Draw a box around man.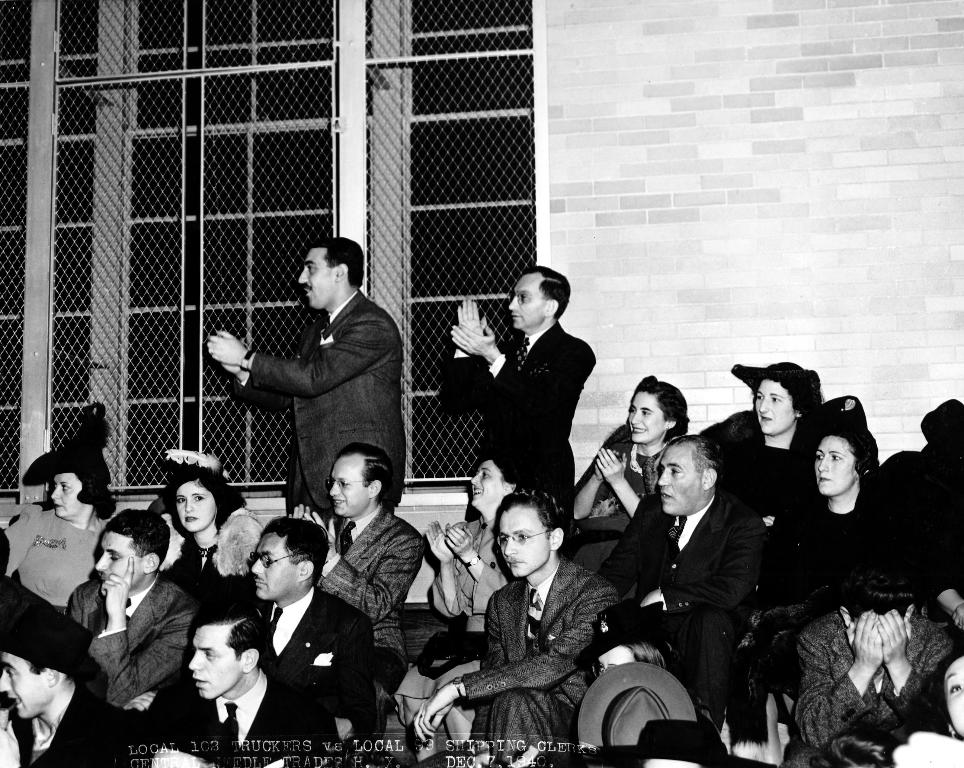
x1=64, y1=510, x2=201, y2=767.
